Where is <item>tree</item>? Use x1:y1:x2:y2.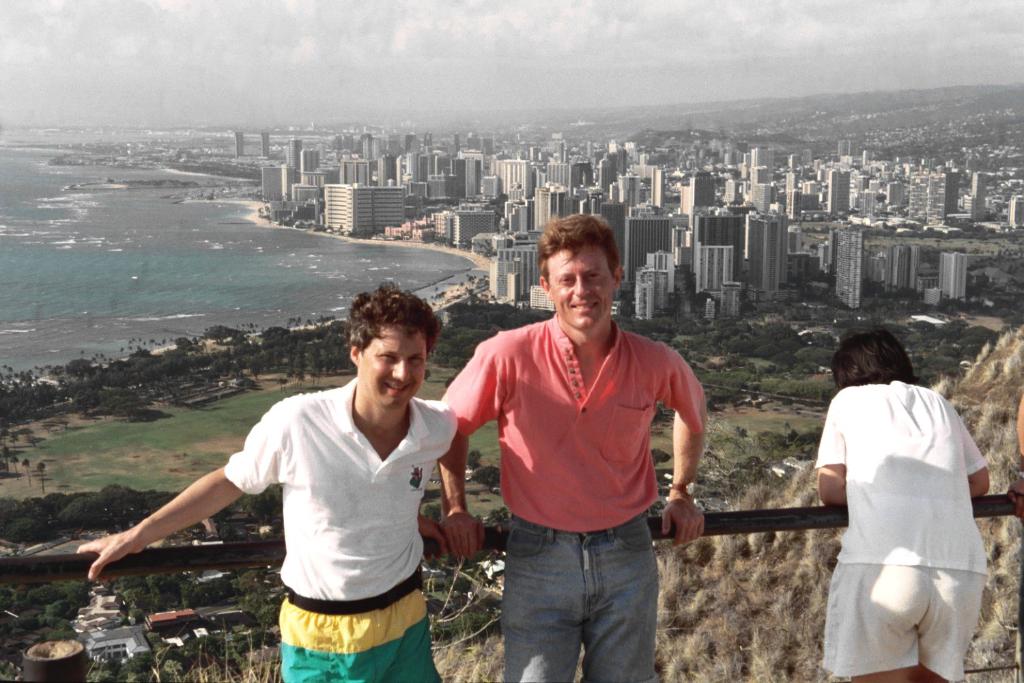
22:460:36:486.
